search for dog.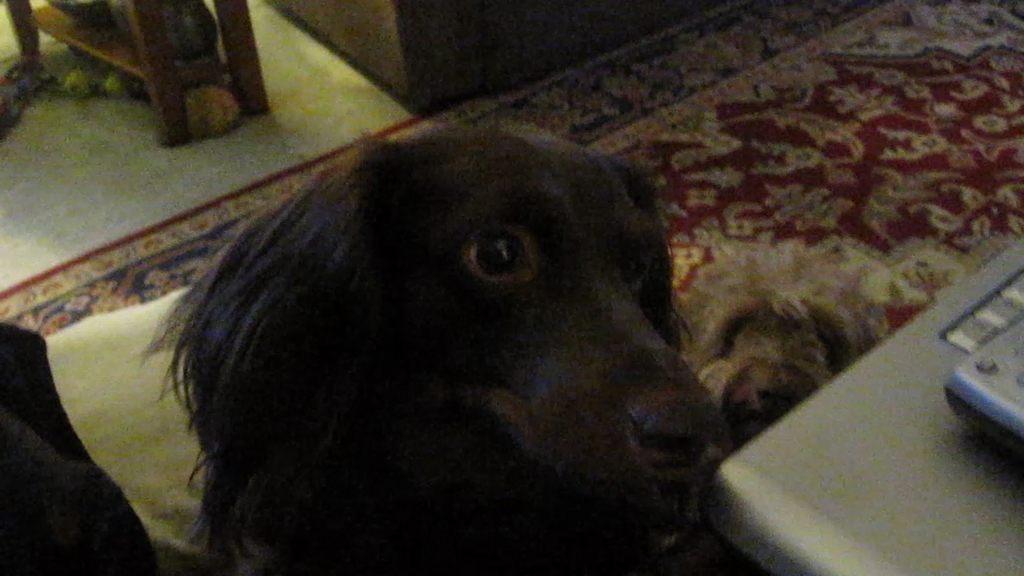
Found at {"left": 687, "top": 282, "right": 891, "bottom": 448}.
